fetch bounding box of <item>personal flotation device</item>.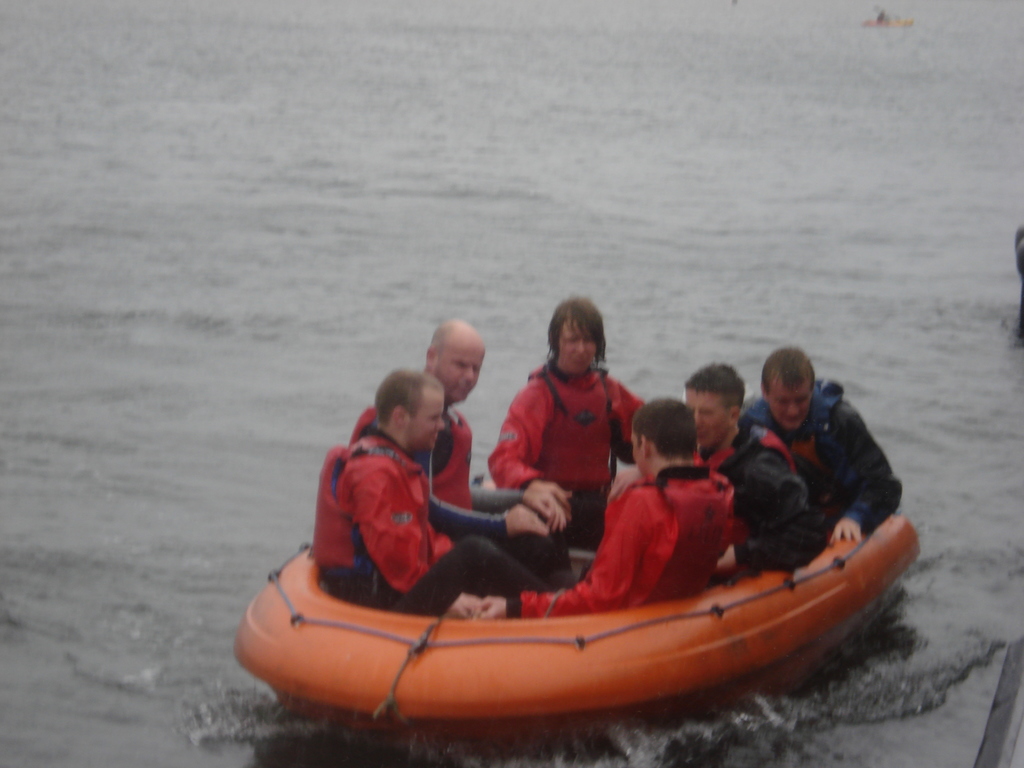
Bbox: bbox=[609, 455, 743, 611].
